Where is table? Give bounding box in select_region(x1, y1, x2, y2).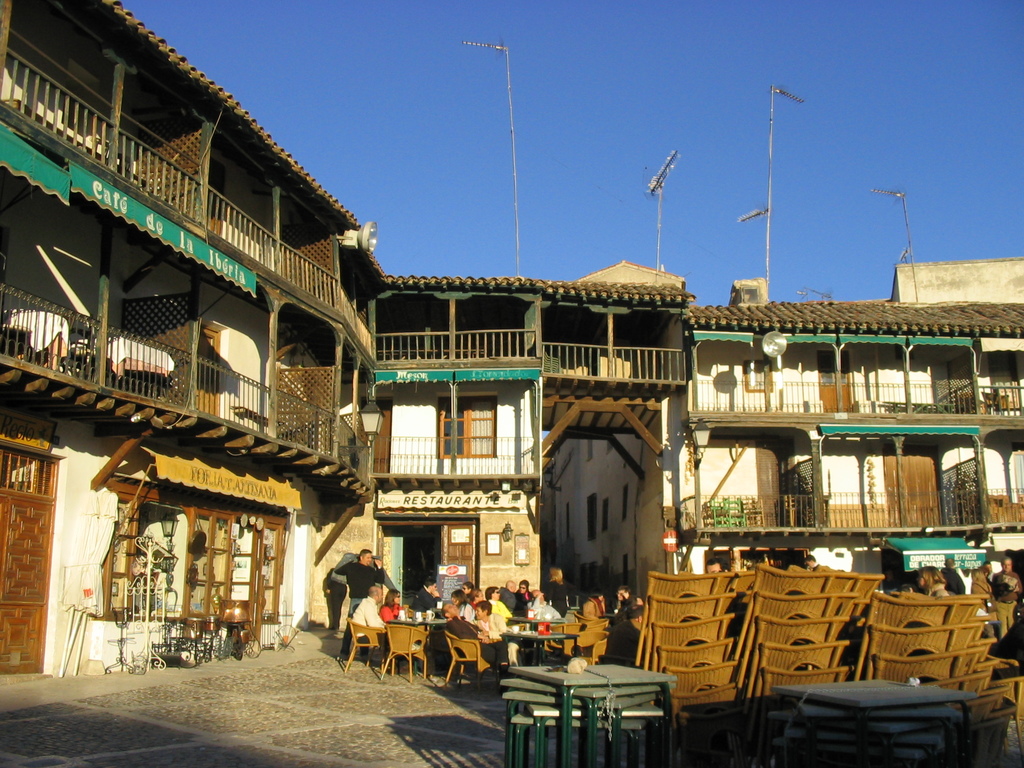
select_region(500, 665, 694, 753).
